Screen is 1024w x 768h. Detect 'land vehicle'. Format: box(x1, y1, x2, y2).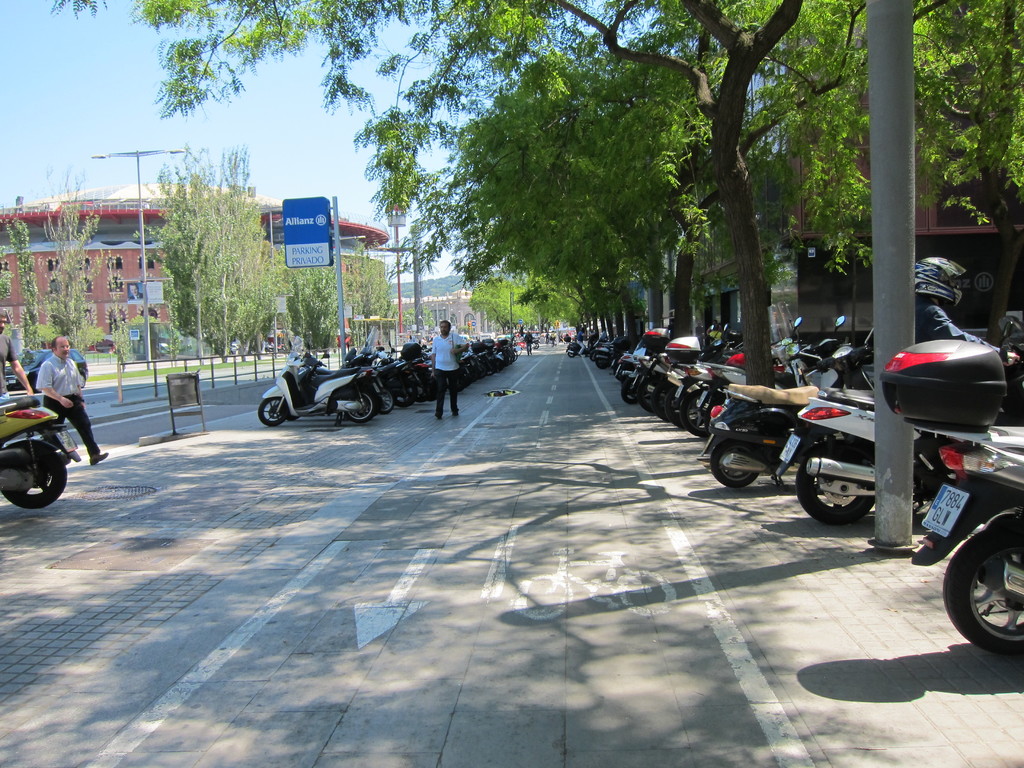
box(770, 319, 1021, 522).
